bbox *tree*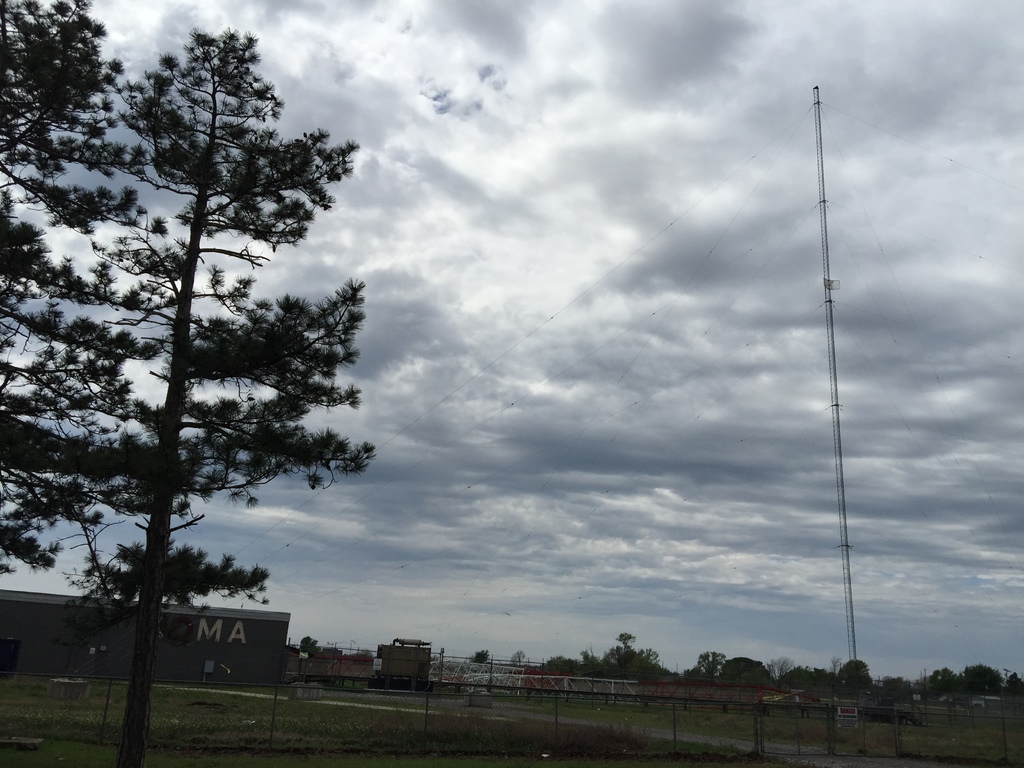
718:657:778:685
